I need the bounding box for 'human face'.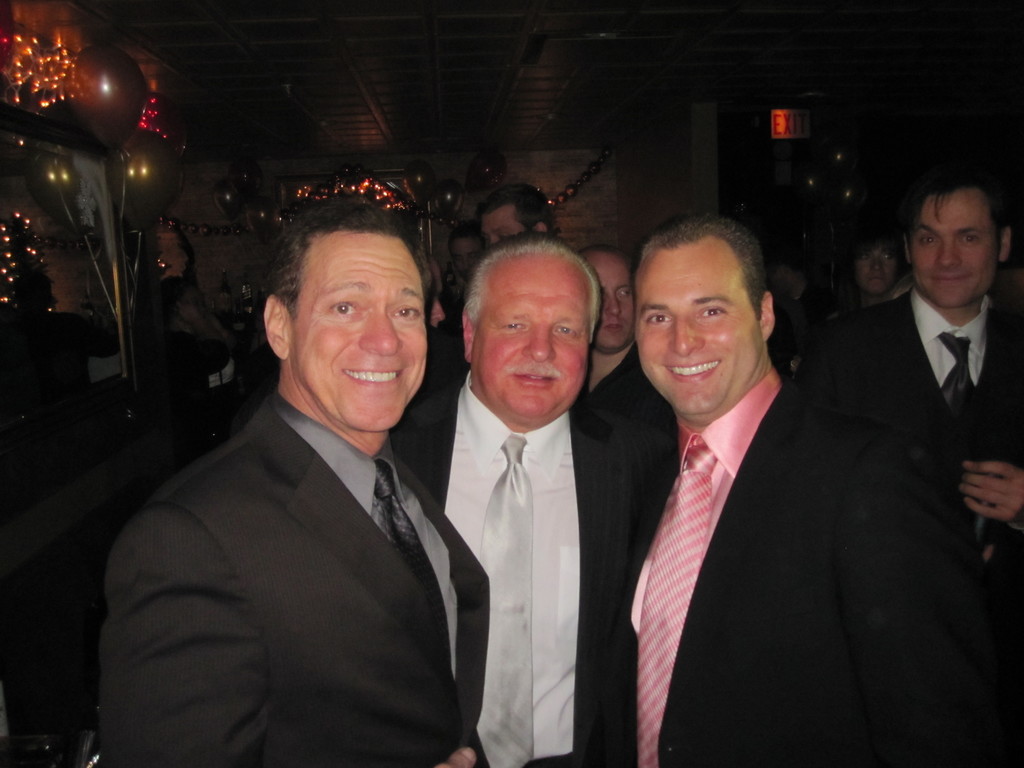
Here it is: 596, 262, 635, 351.
